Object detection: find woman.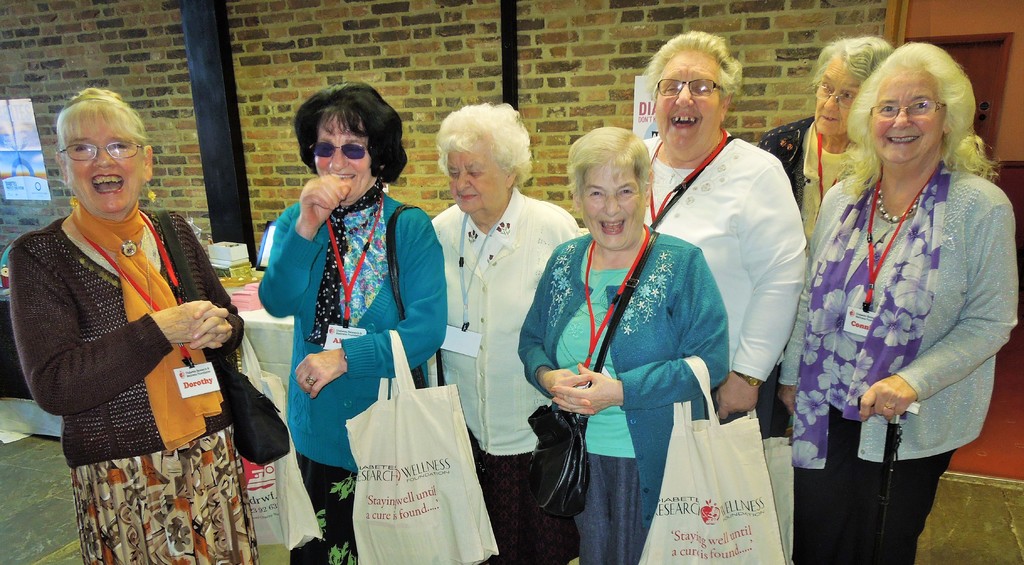
box=[6, 84, 262, 564].
